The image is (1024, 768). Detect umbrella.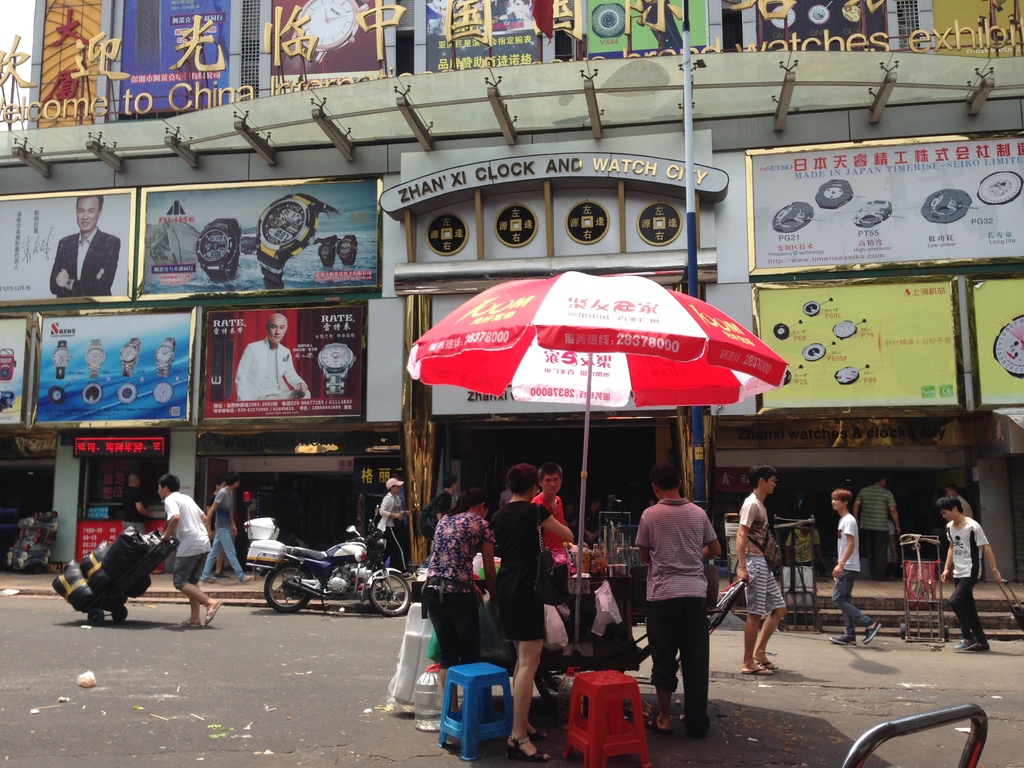
Detection: <box>411,244,780,548</box>.
